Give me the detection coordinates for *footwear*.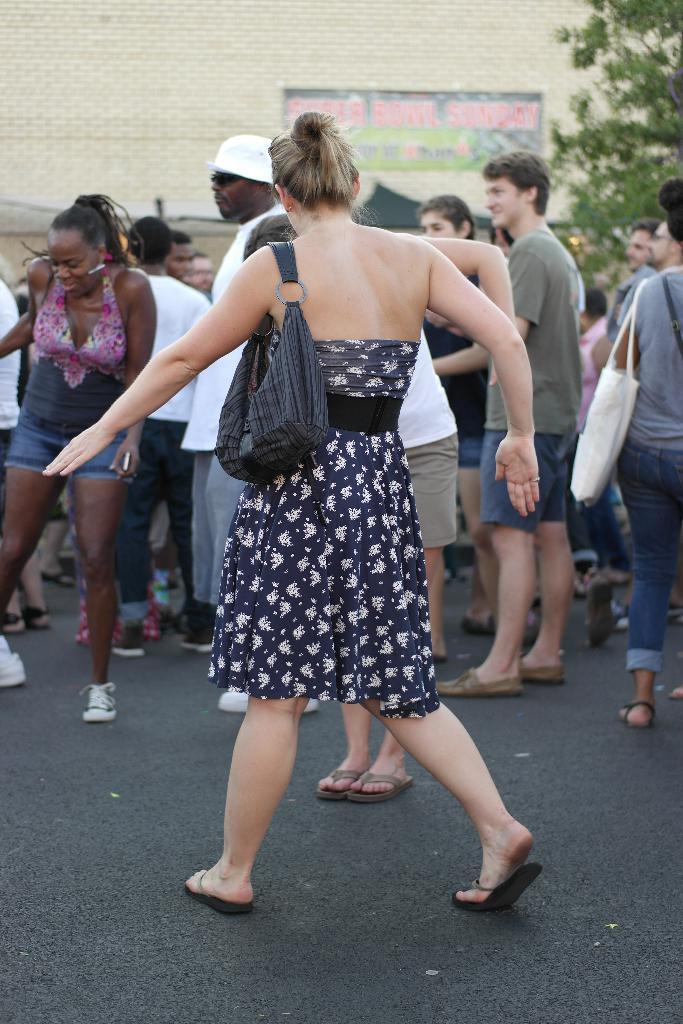
217:691:252:710.
